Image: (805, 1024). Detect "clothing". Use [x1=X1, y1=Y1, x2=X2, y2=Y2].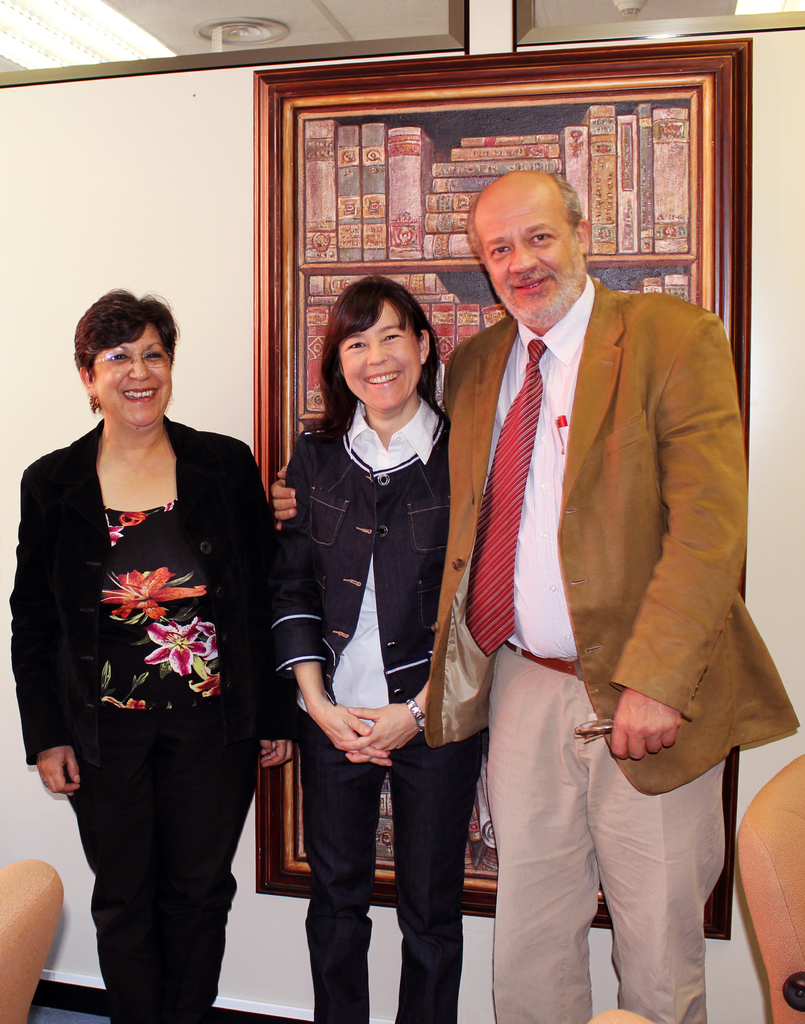
[x1=26, y1=377, x2=269, y2=979].
